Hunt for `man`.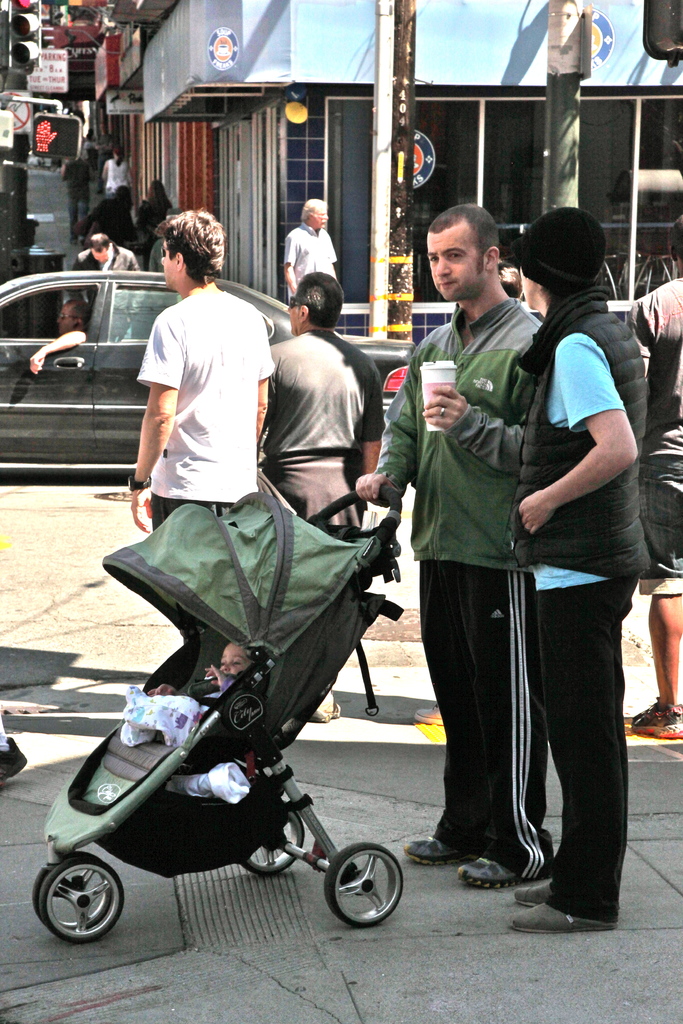
Hunted down at [left=374, top=206, right=652, bottom=921].
